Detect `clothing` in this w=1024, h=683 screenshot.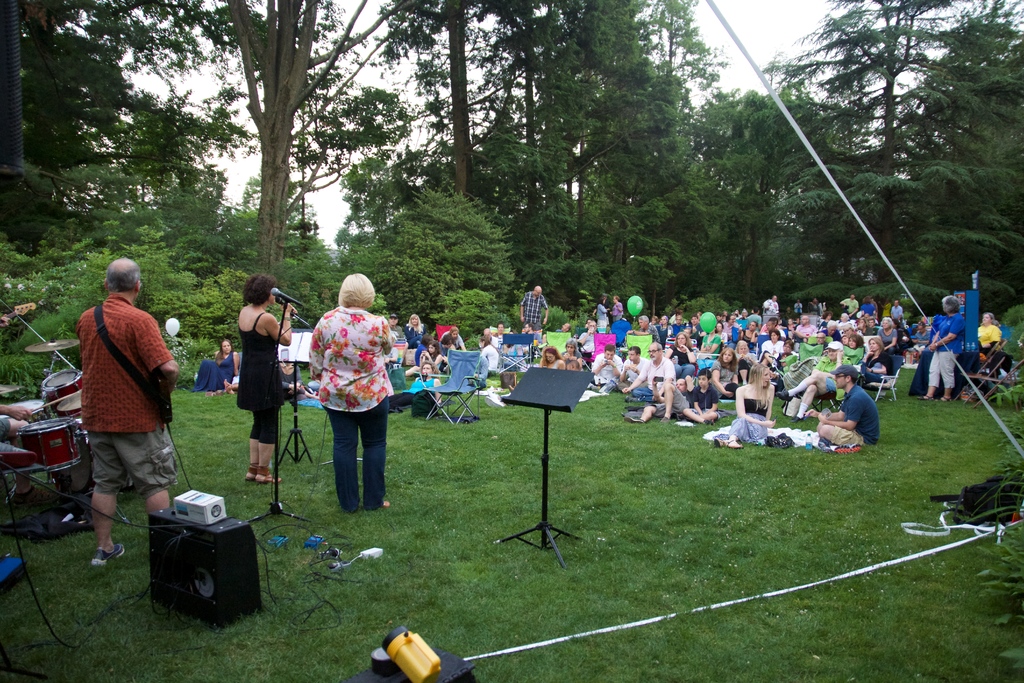
Detection: 404/379/447/411.
